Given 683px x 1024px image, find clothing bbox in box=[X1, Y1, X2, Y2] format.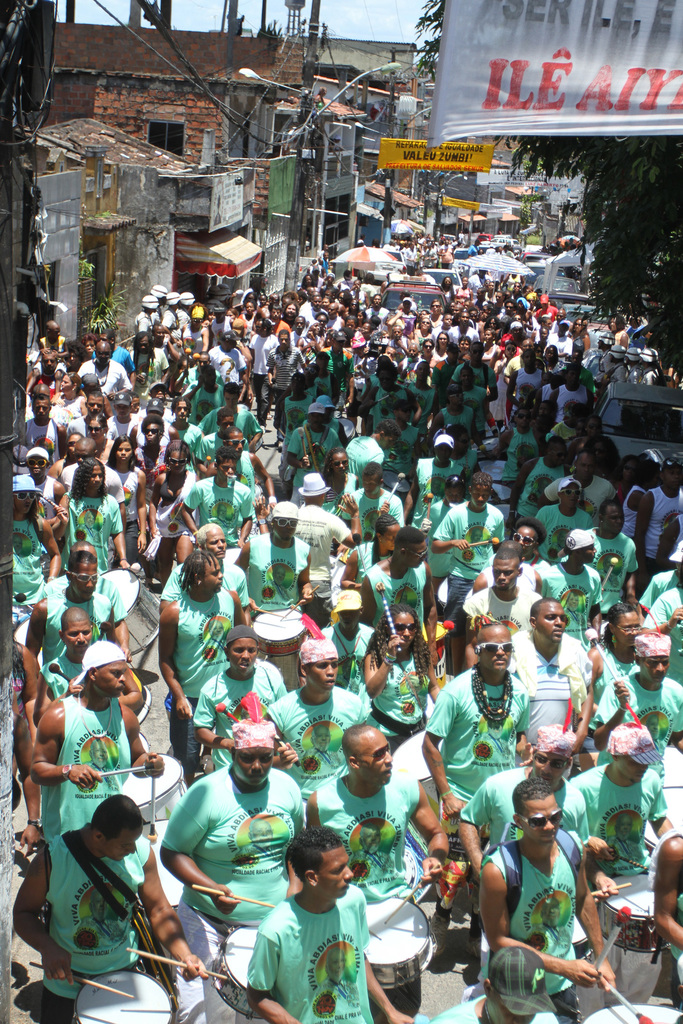
box=[616, 689, 682, 753].
